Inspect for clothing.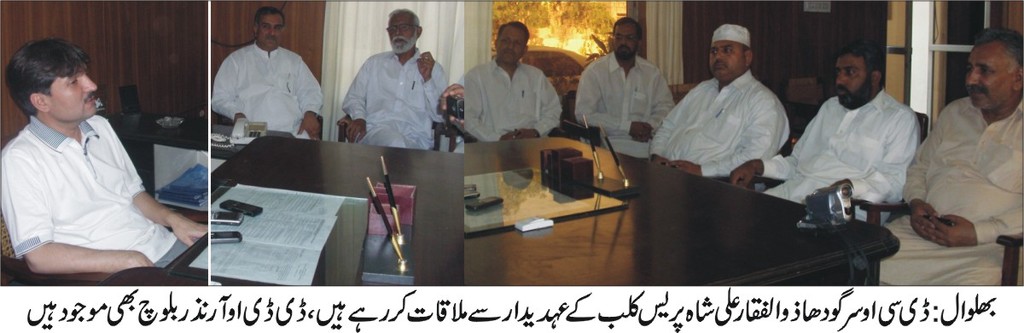
Inspection: 340, 46, 445, 149.
